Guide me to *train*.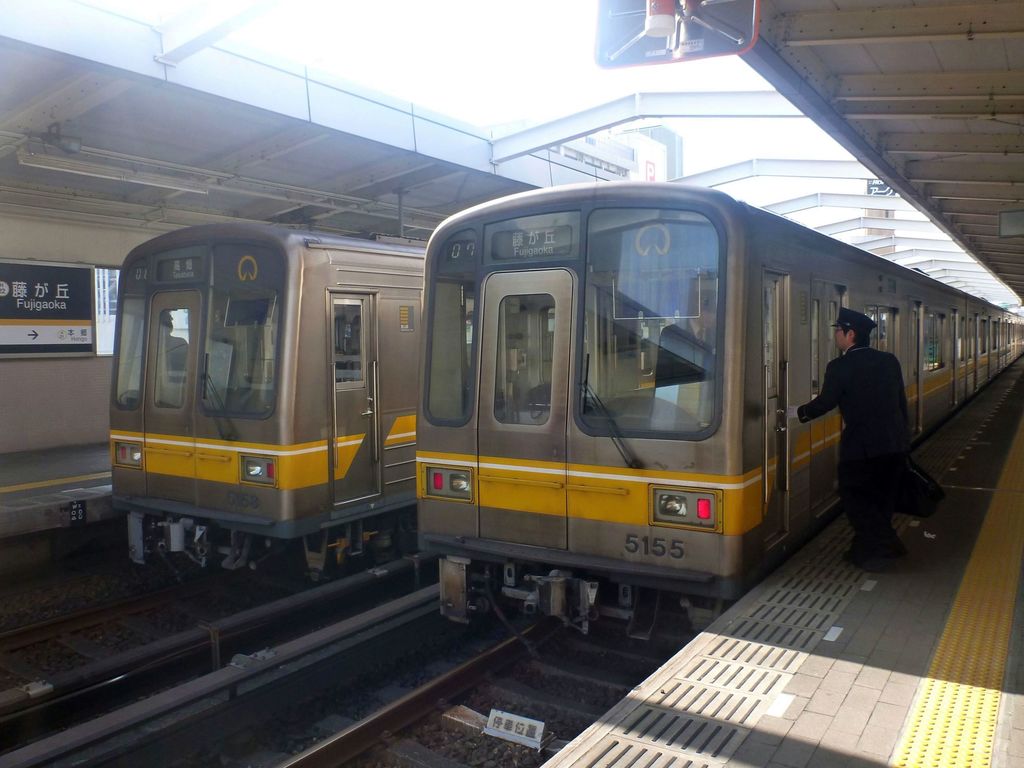
Guidance: BBox(416, 182, 1023, 642).
